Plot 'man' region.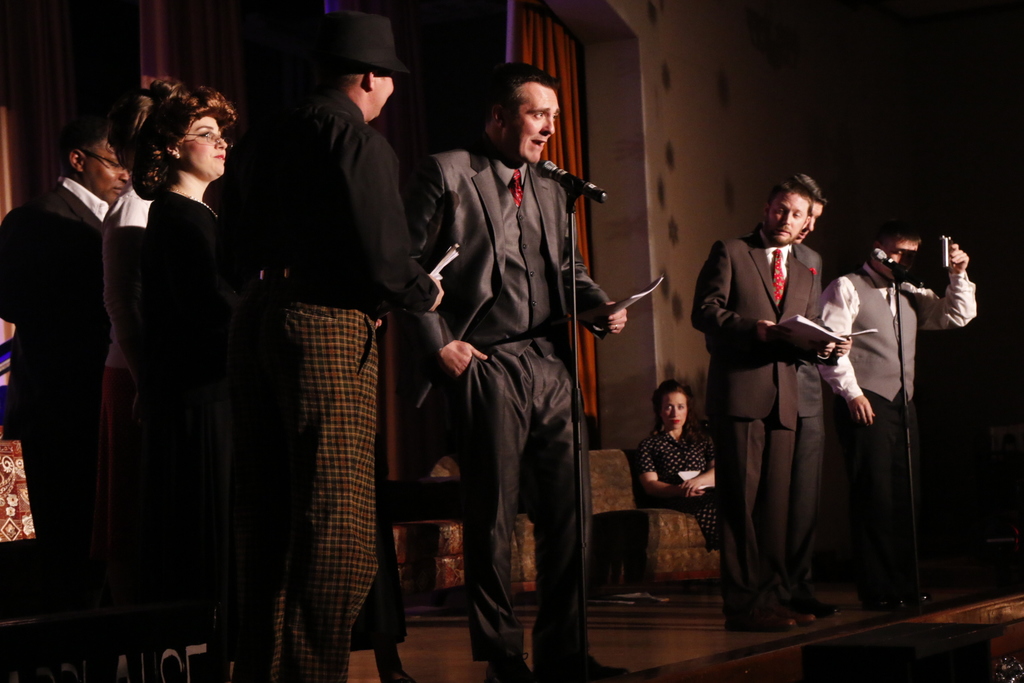
Plotted at left=220, top=4, right=446, bottom=682.
